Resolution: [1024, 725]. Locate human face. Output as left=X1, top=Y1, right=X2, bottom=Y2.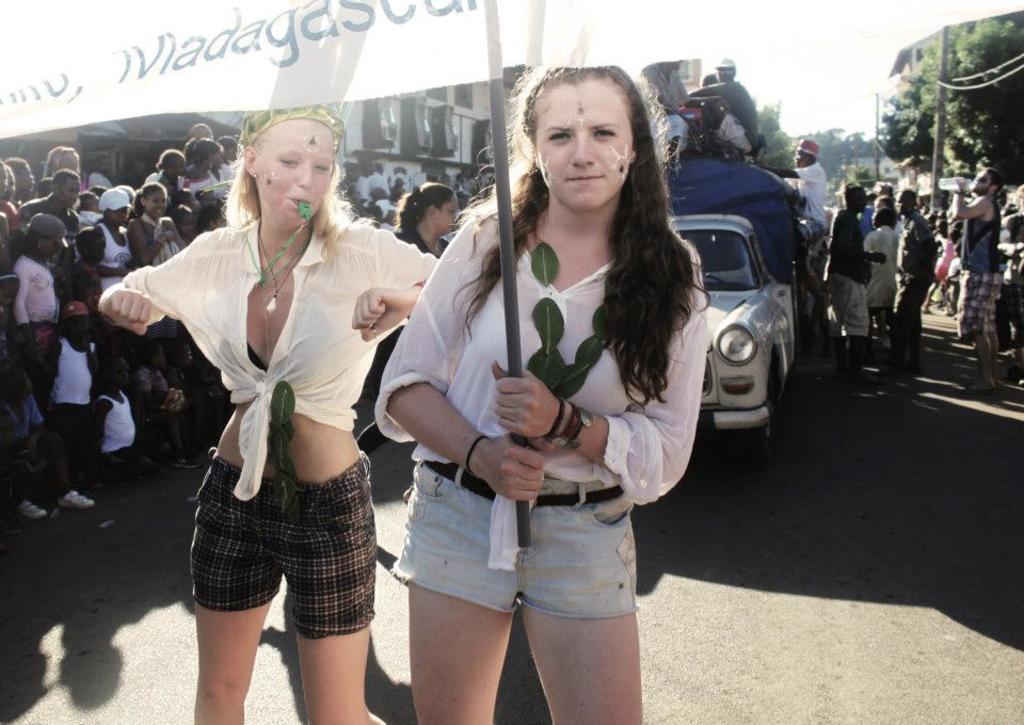
left=526, top=78, right=625, bottom=208.
